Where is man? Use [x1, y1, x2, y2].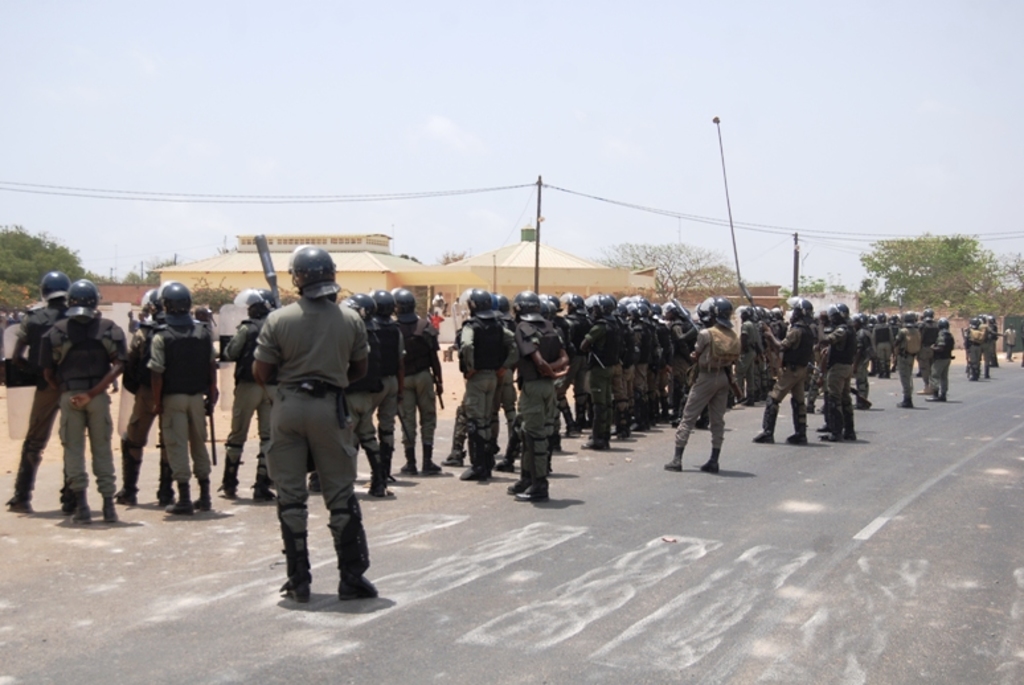
[447, 288, 493, 495].
